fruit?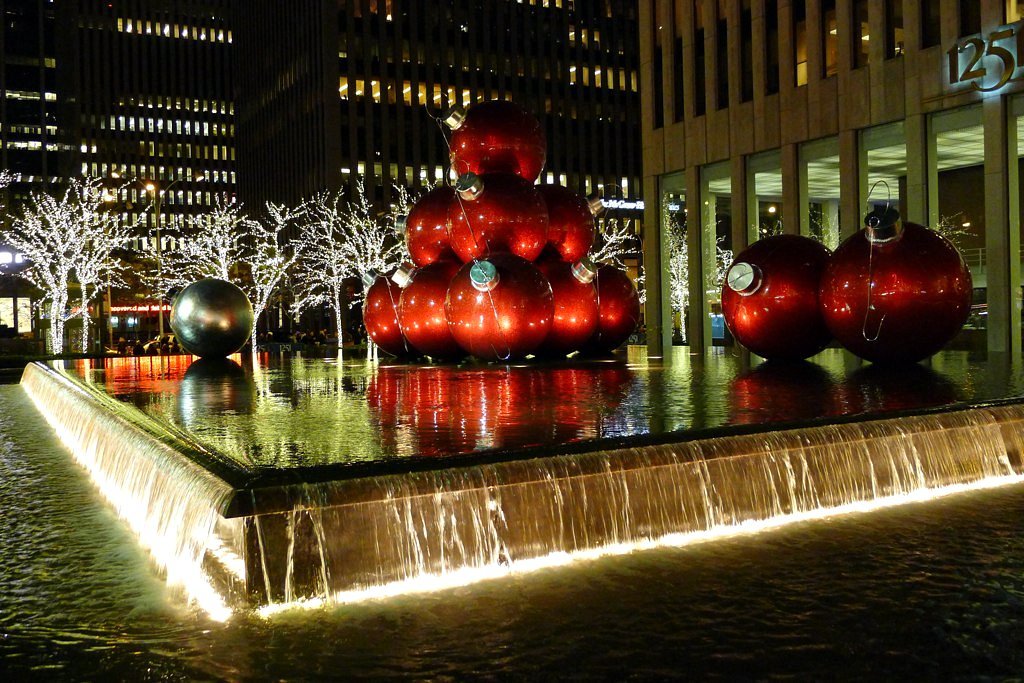
[745,238,858,367]
